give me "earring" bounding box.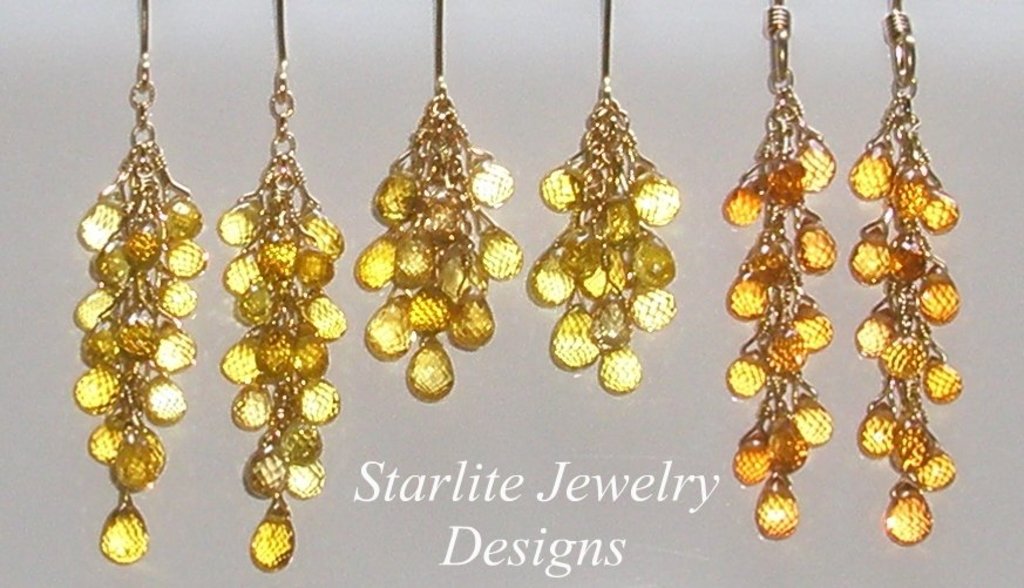
{"x1": 846, "y1": 0, "x2": 962, "y2": 548}.
